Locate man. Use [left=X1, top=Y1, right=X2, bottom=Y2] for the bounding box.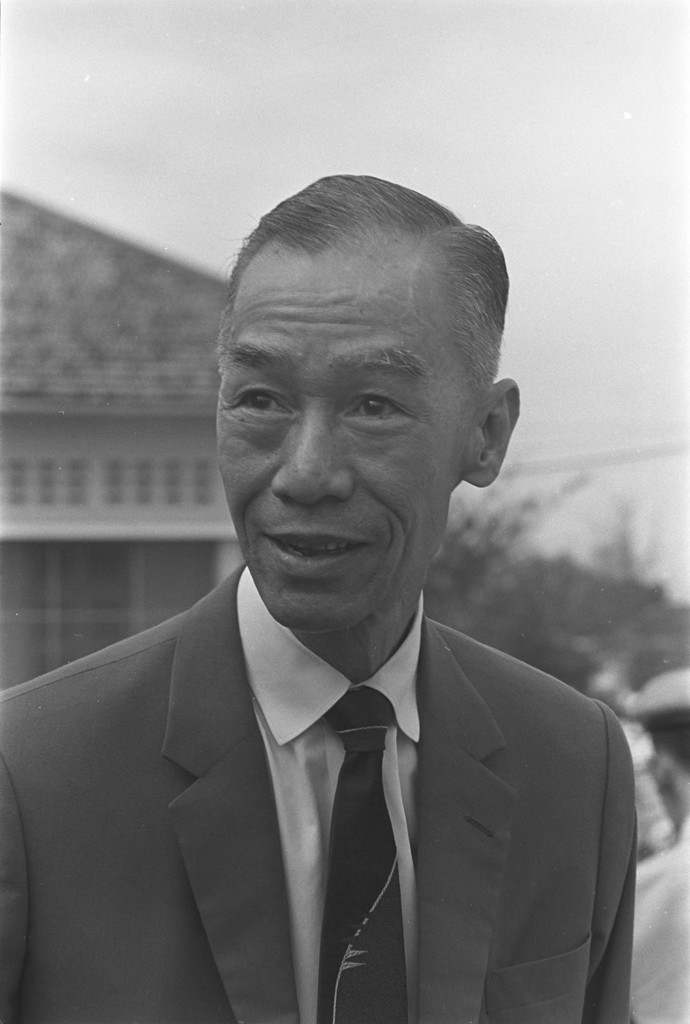
[left=31, top=218, right=634, bottom=1004].
